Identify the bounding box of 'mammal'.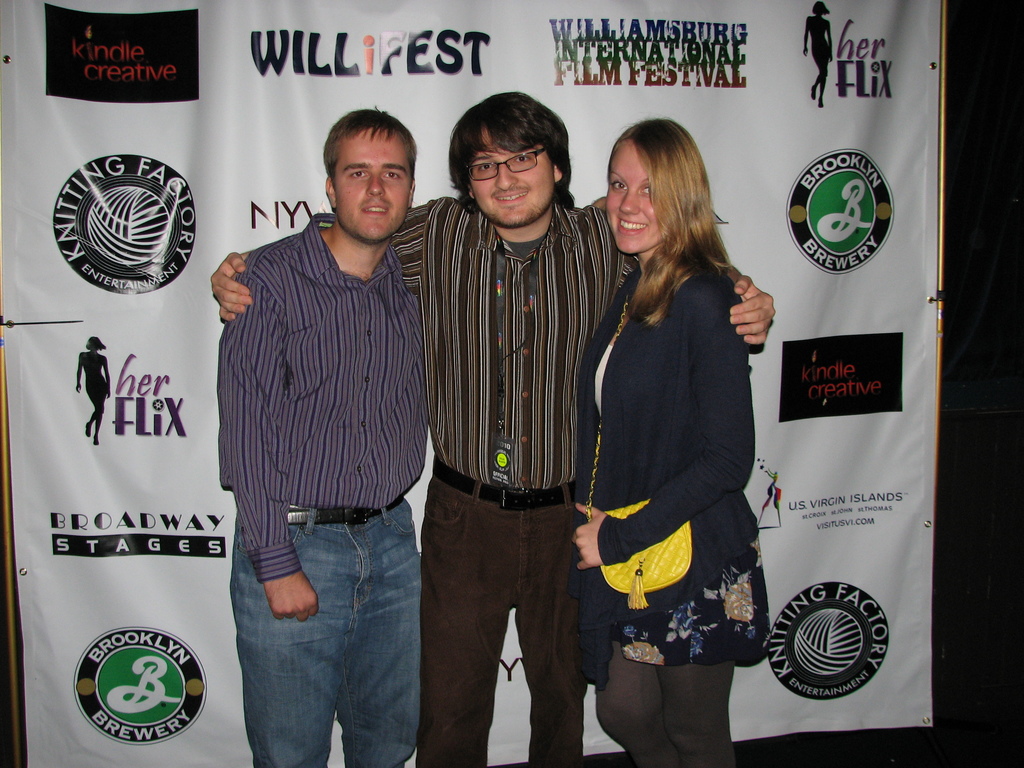
box=[76, 337, 111, 445].
